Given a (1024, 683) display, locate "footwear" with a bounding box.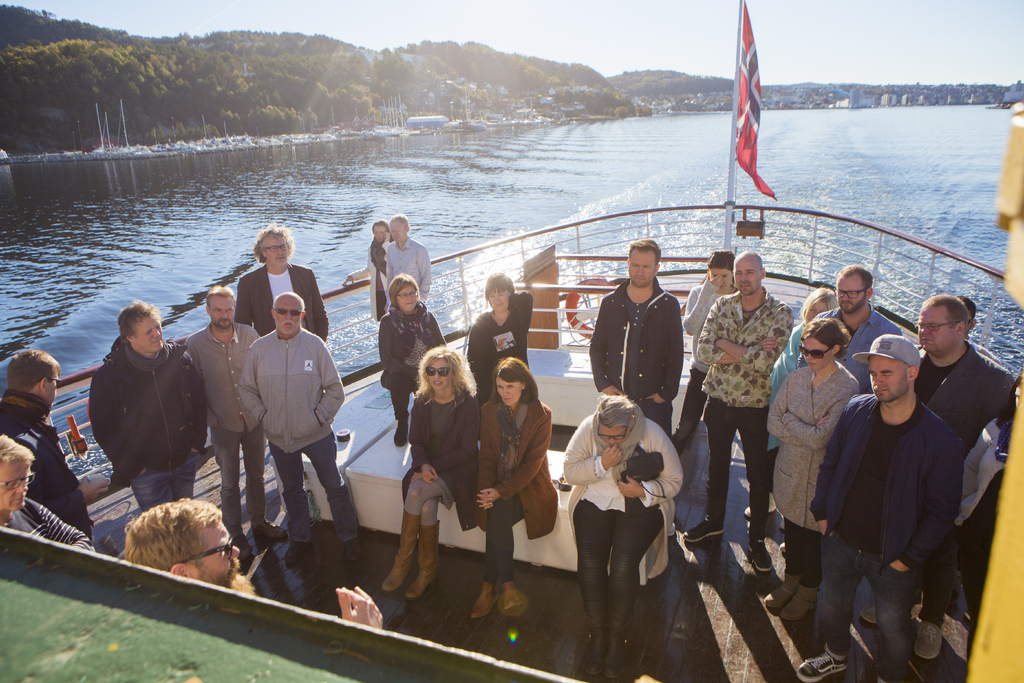
Located: x1=859 y1=602 x2=892 y2=625.
